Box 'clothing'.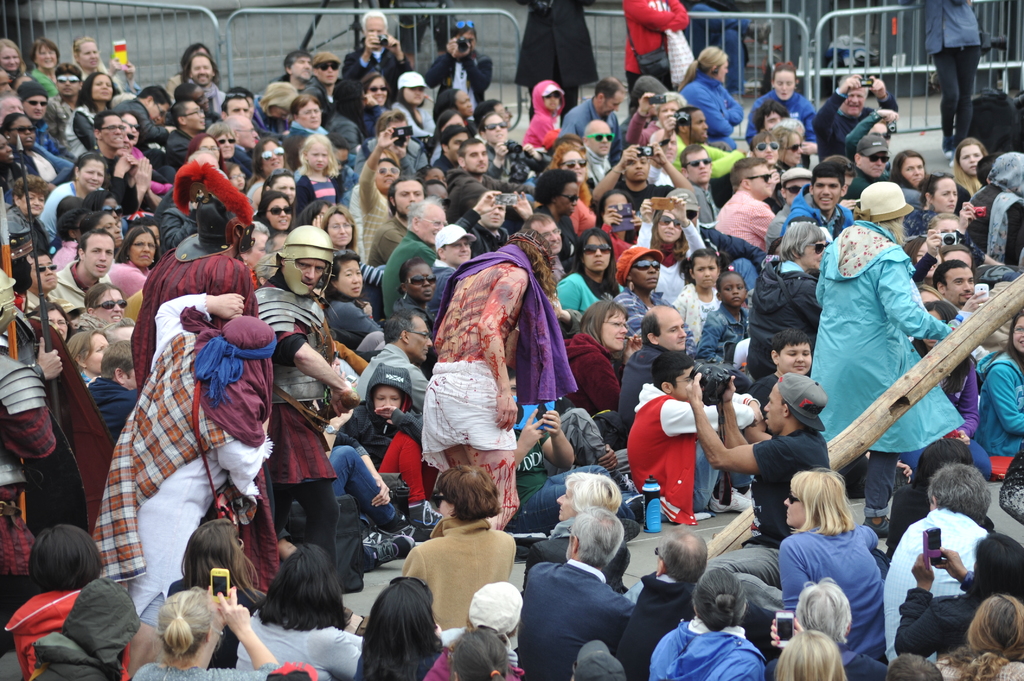
[415,47,494,123].
